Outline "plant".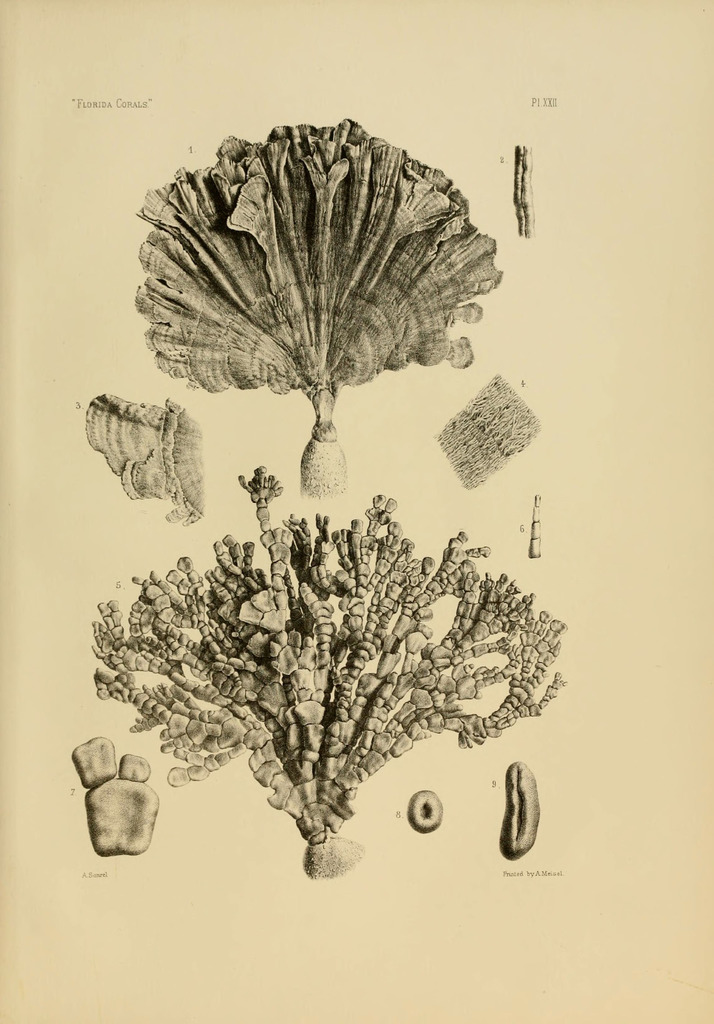
Outline: (132,116,502,495).
